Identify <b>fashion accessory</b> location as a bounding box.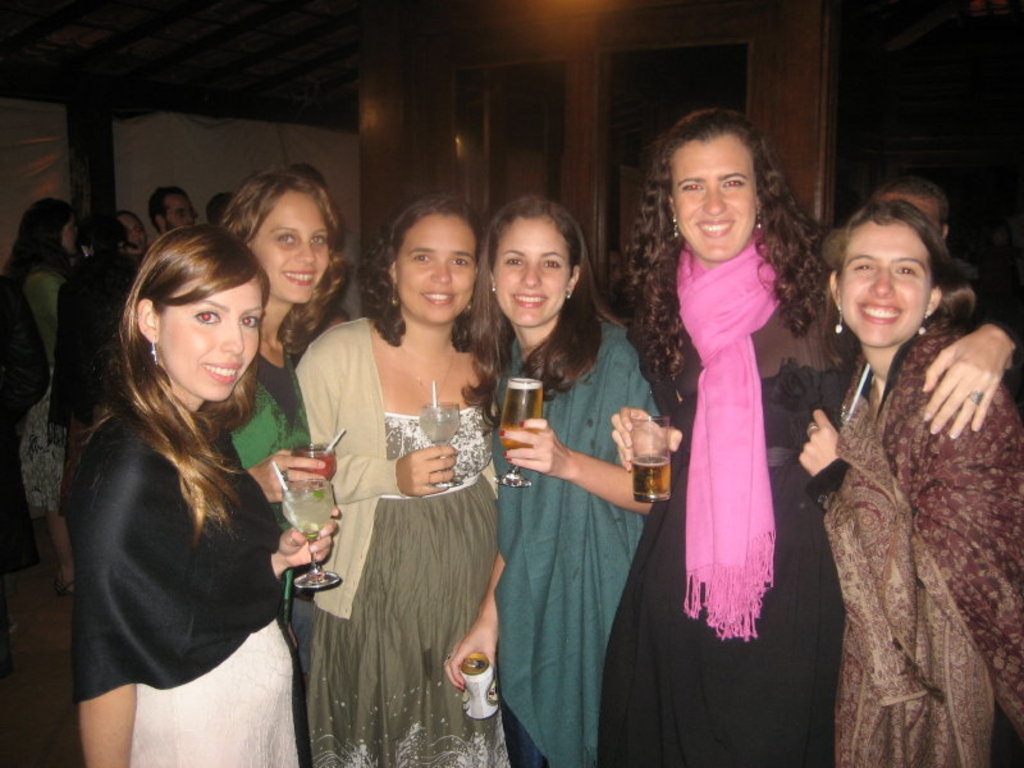
[447,650,456,662].
